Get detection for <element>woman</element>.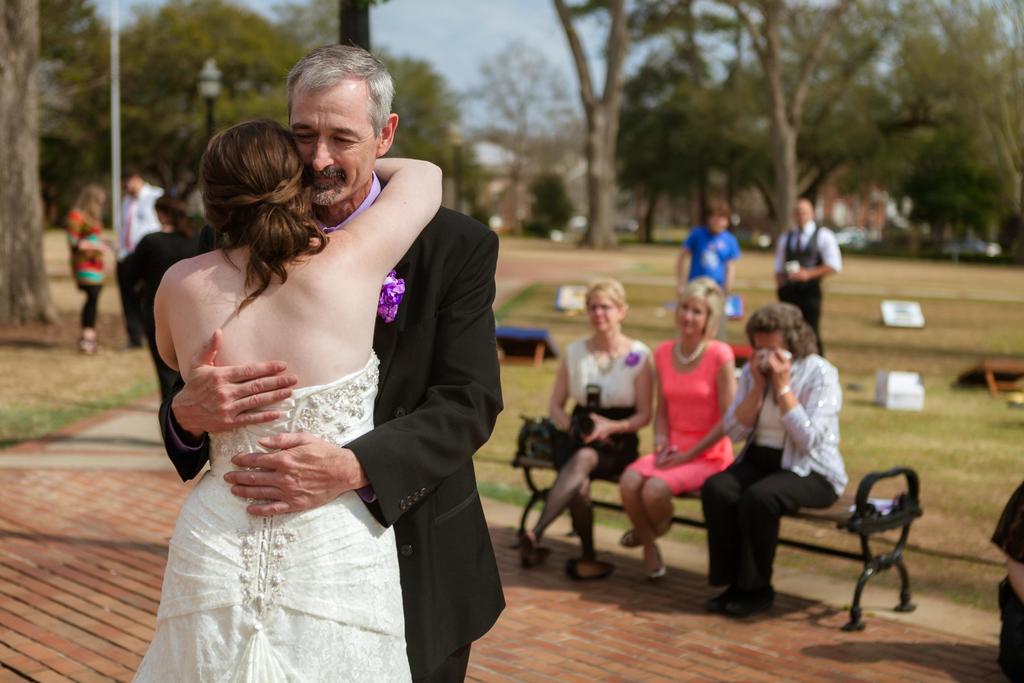
Detection: box=[699, 304, 846, 611].
